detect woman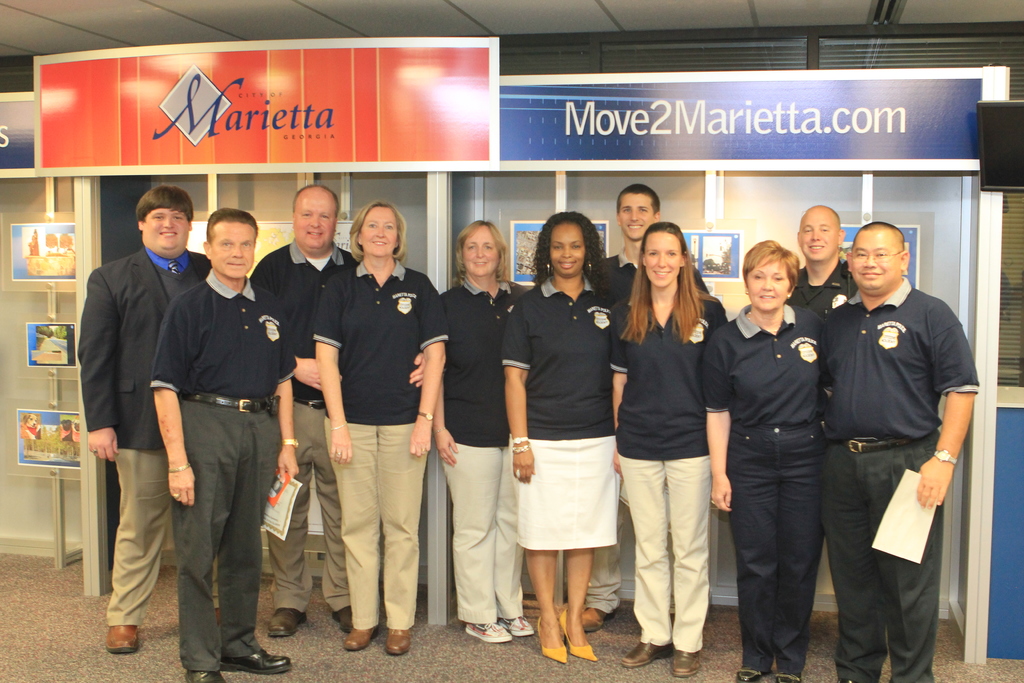
513/205/628/675
